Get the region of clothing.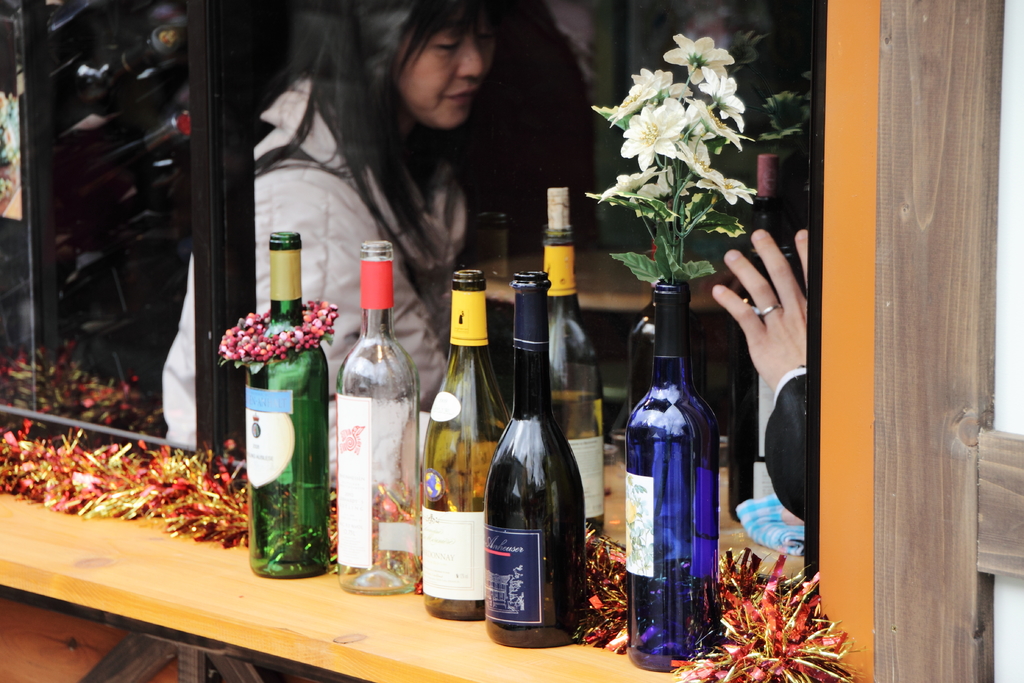
box=[160, 66, 468, 484].
